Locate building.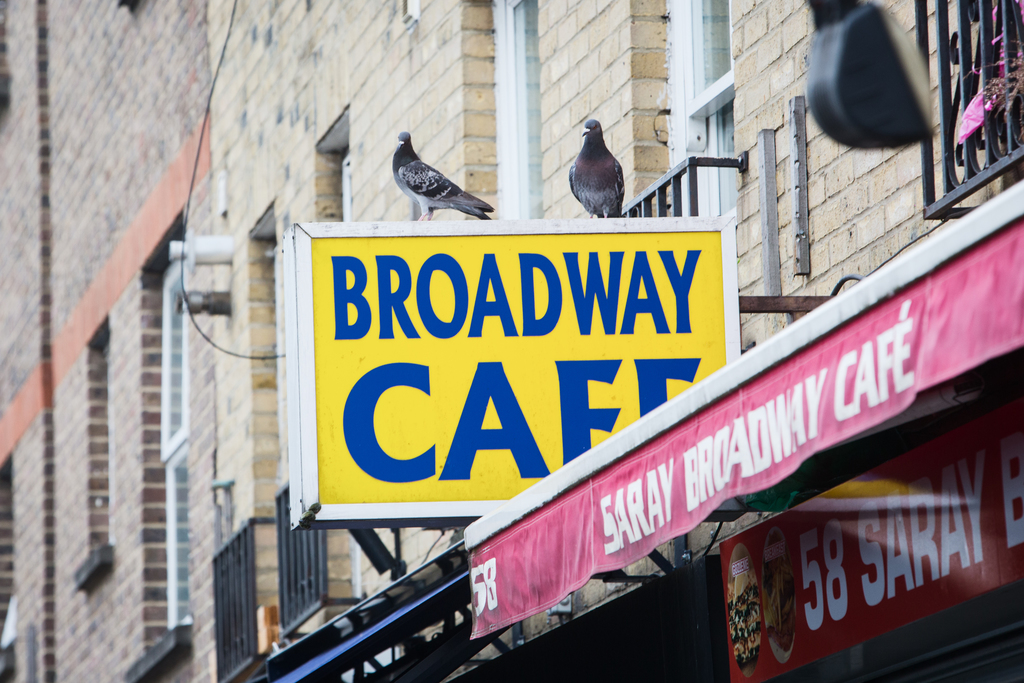
Bounding box: box(204, 0, 1023, 682).
